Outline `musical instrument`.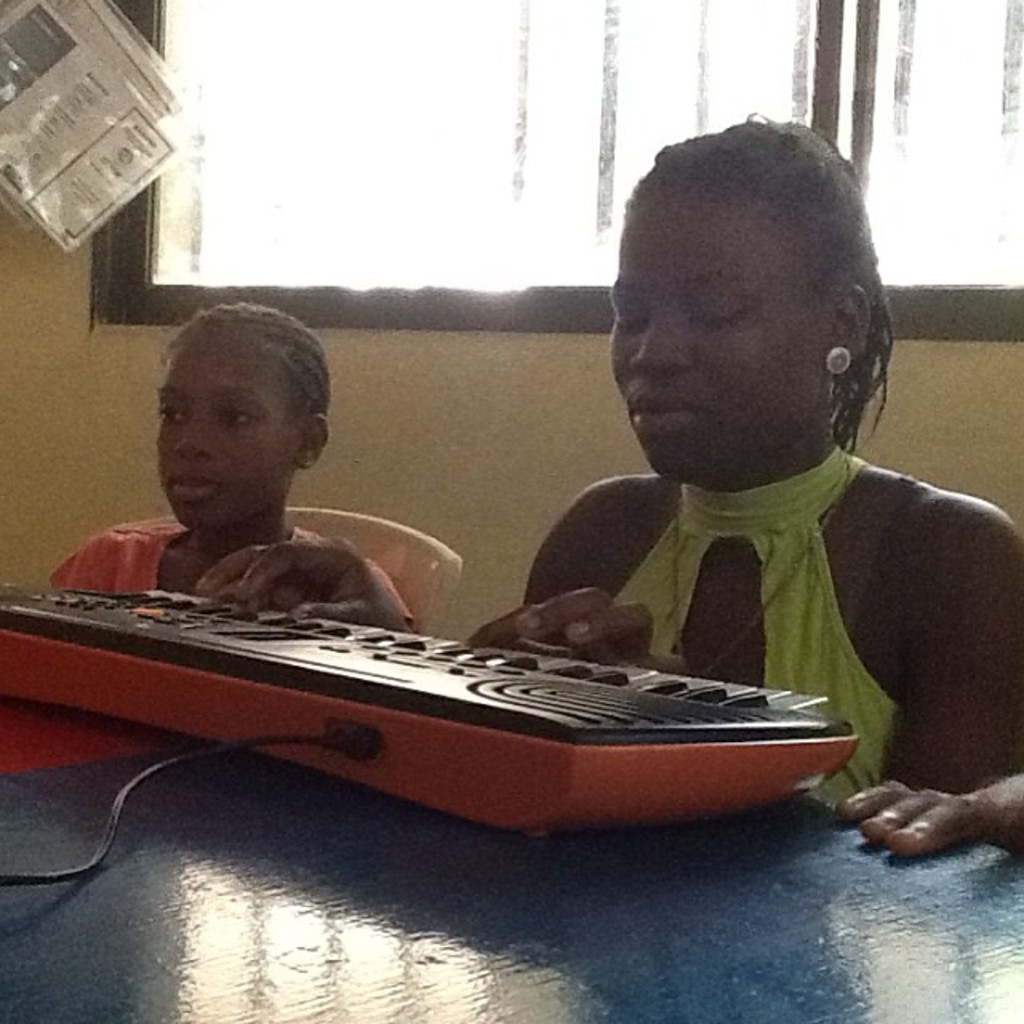
Outline: {"x1": 72, "y1": 530, "x2": 899, "y2": 824}.
